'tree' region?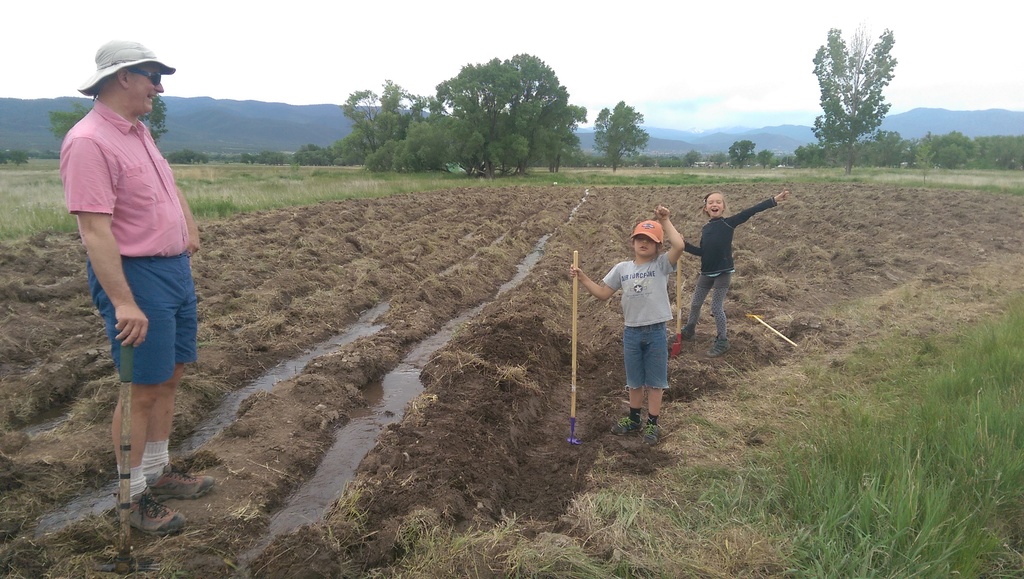
(left=344, top=47, right=590, bottom=175)
